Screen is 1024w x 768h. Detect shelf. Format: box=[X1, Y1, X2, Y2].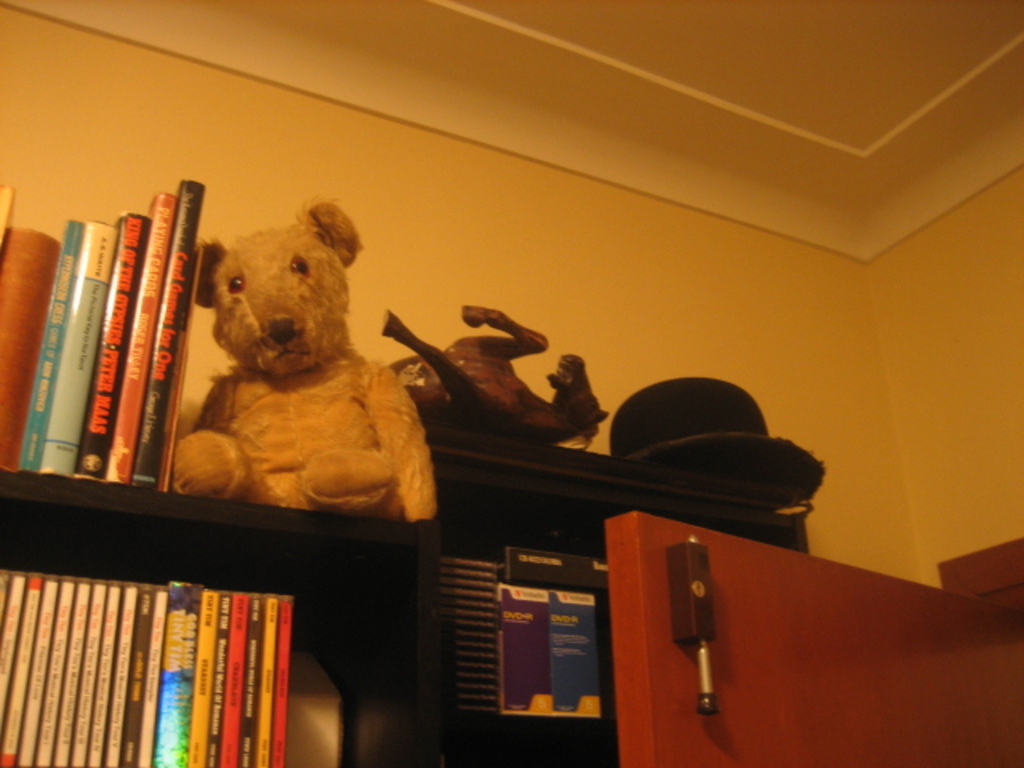
box=[2, 482, 462, 597].
